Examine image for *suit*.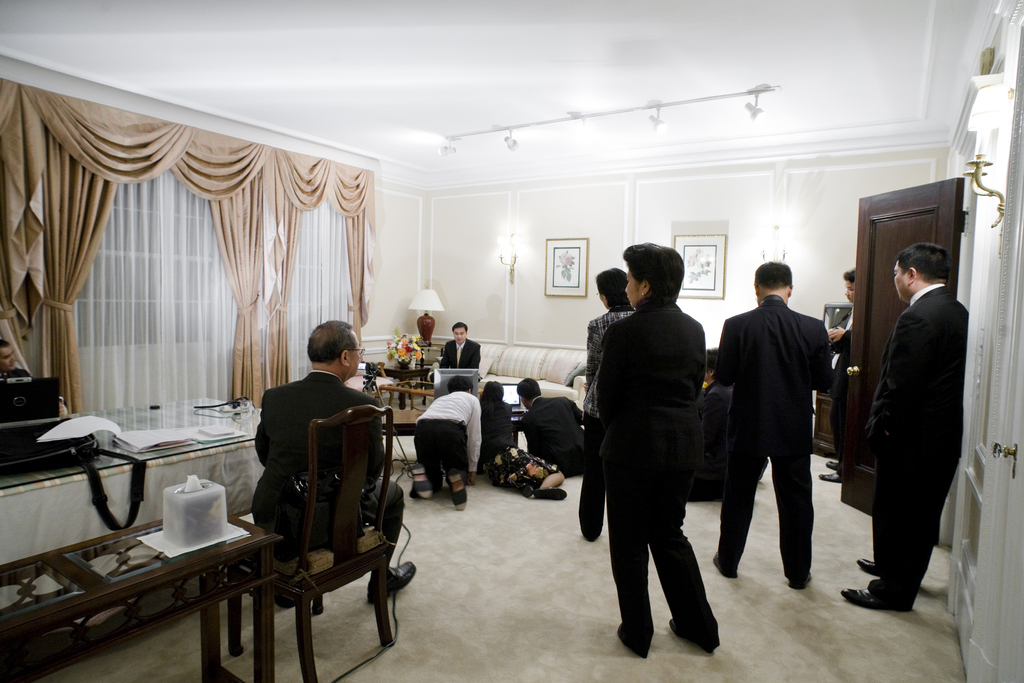
Examination result: [left=250, top=370, right=404, bottom=577].
